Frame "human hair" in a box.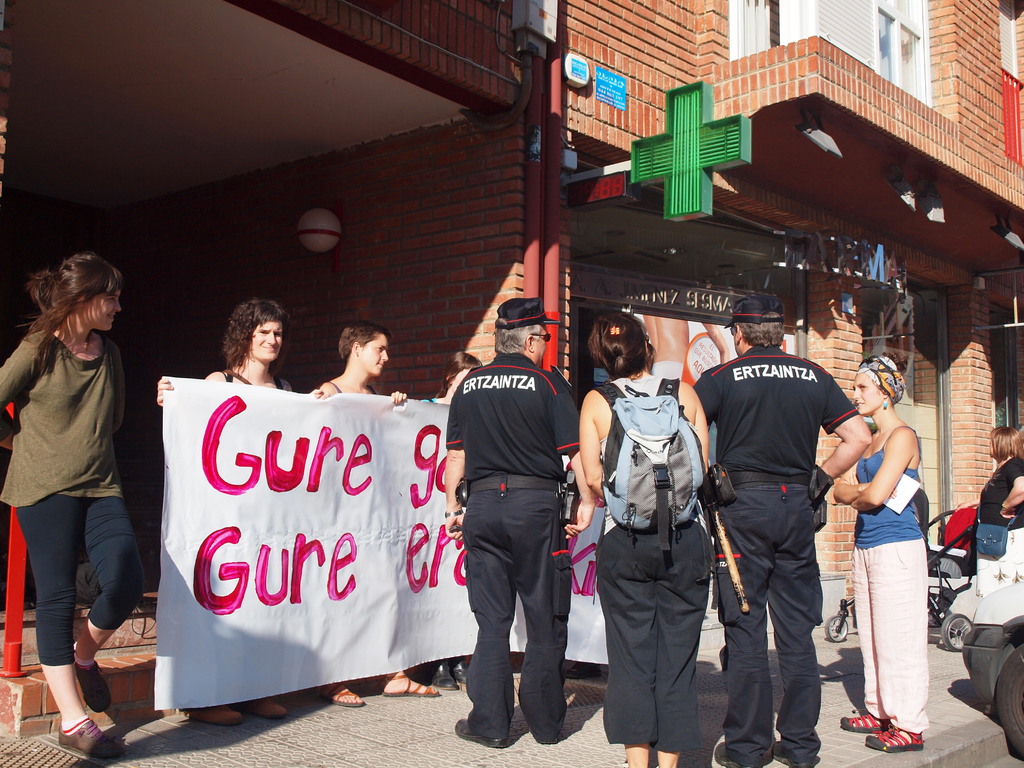
bbox(582, 311, 654, 375).
